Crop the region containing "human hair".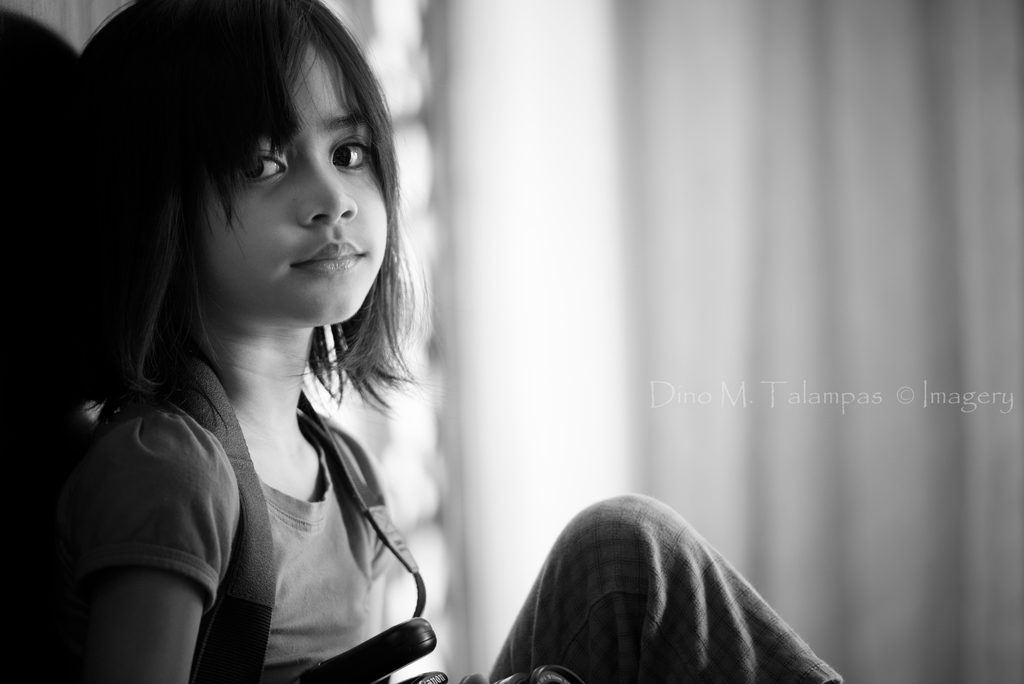
Crop region: crop(35, 0, 428, 446).
